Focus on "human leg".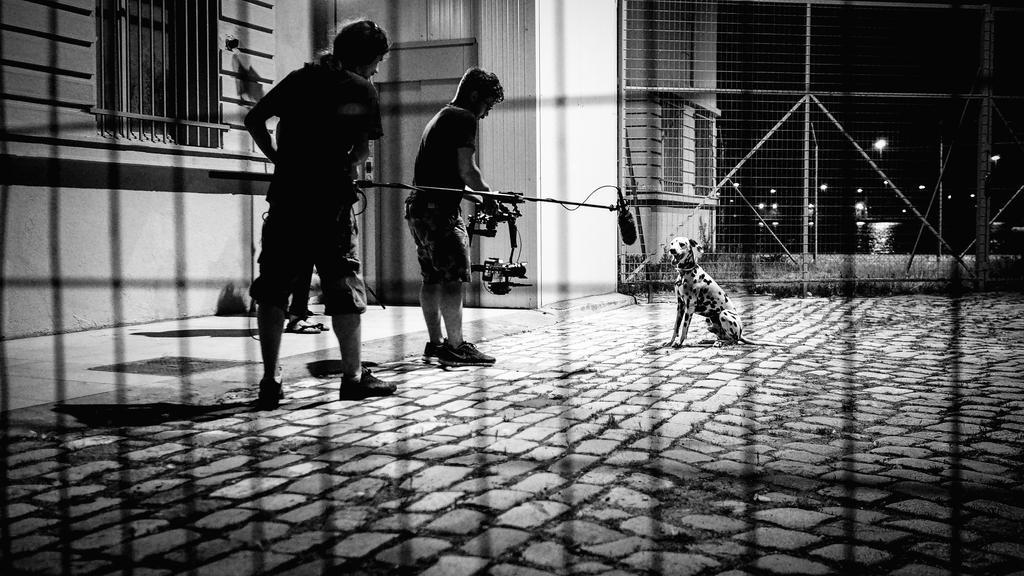
Focused at Rect(245, 197, 301, 411).
